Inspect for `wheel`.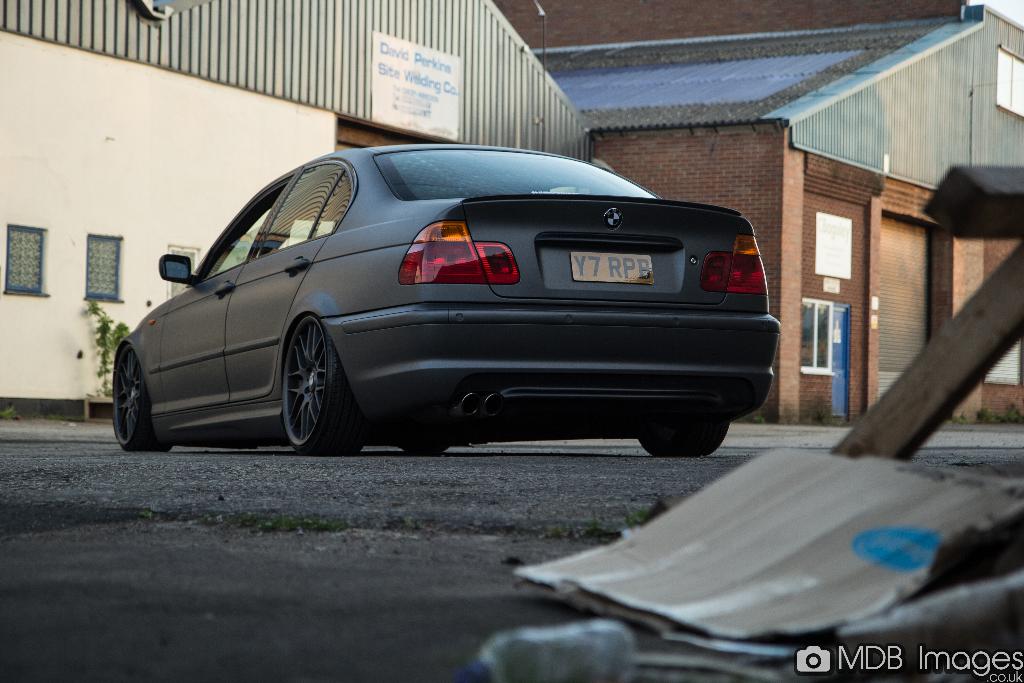
Inspection: <region>275, 333, 329, 443</region>.
